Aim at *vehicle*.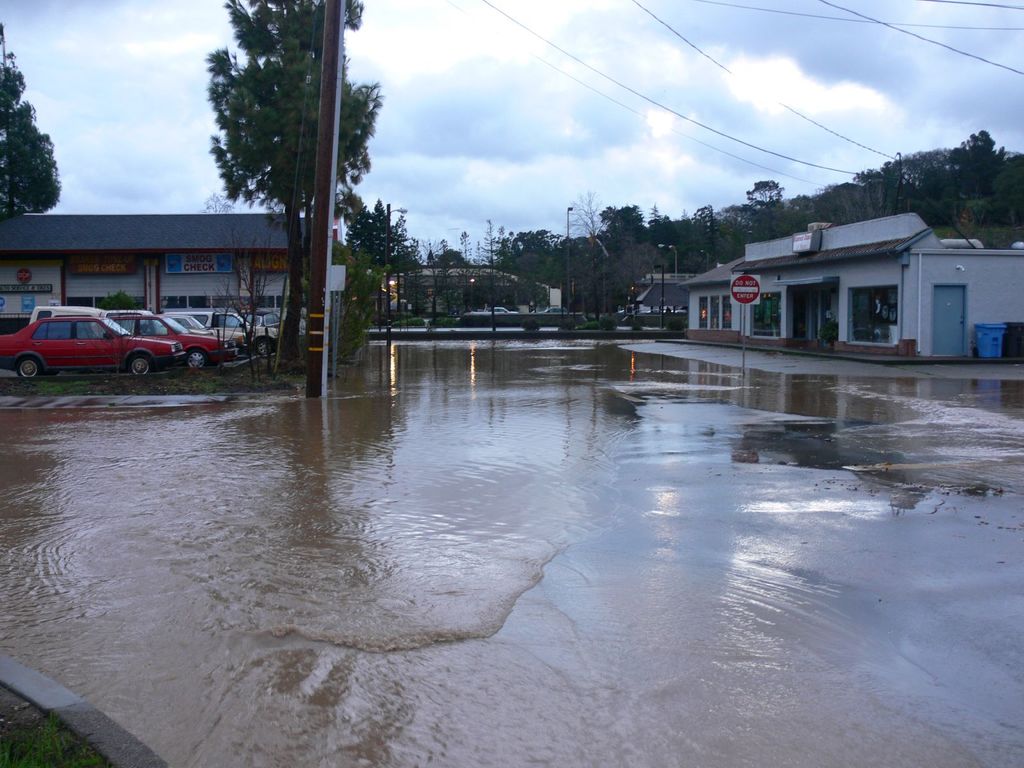
Aimed at {"left": 540, "top": 305, "right": 569, "bottom": 315}.
